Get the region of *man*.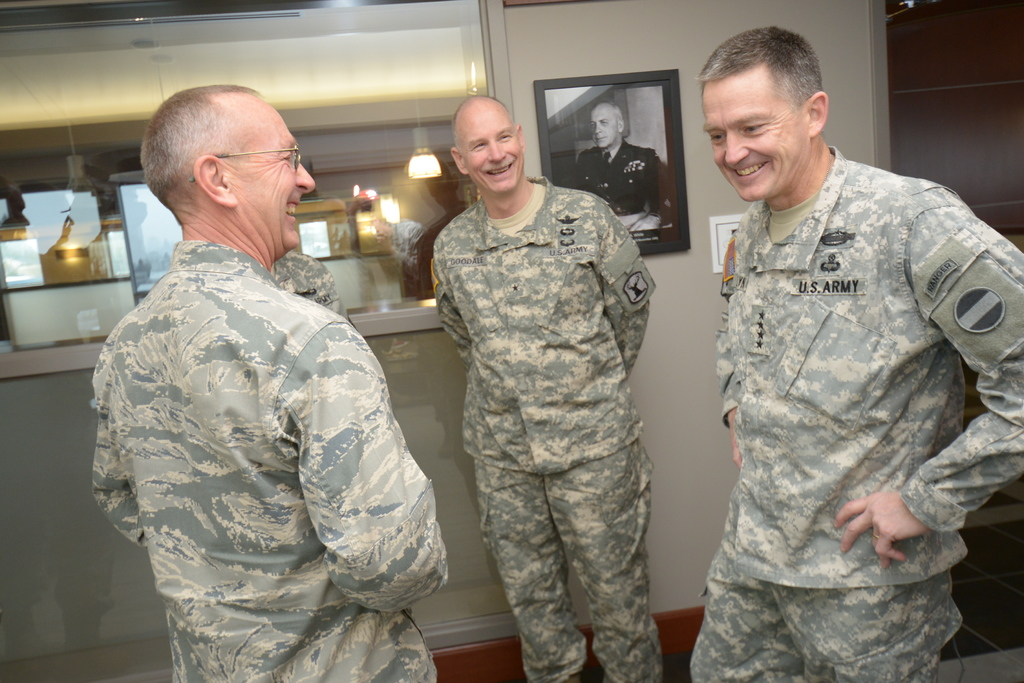
{"left": 90, "top": 63, "right": 444, "bottom": 682}.
